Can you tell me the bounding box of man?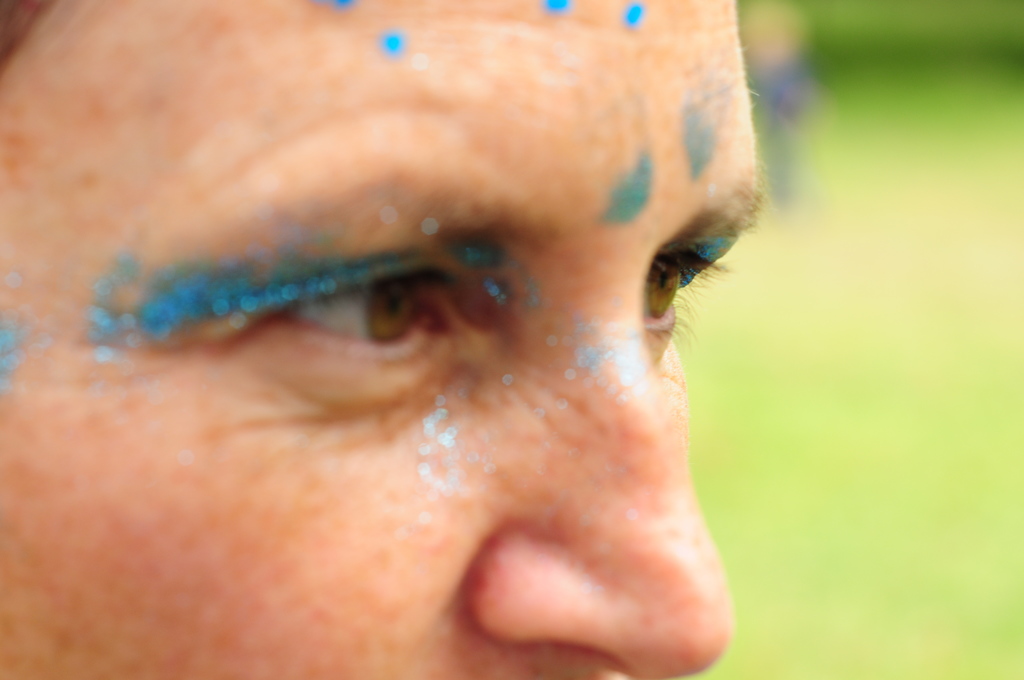
detection(0, 0, 788, 678).
